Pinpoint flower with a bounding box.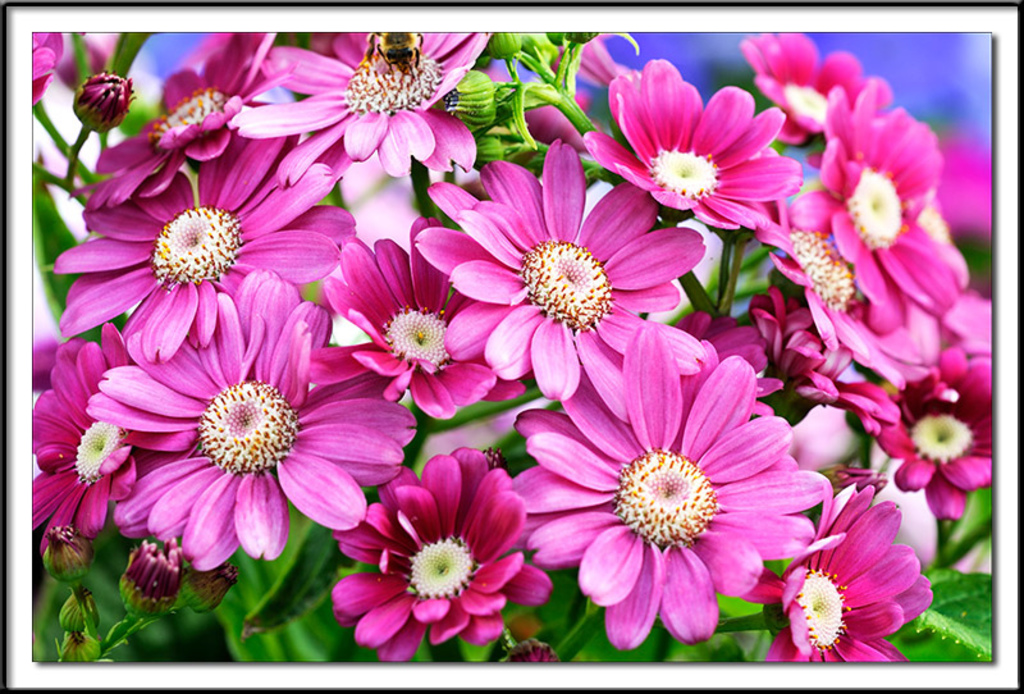
crop(27, 327, 124, 548).
